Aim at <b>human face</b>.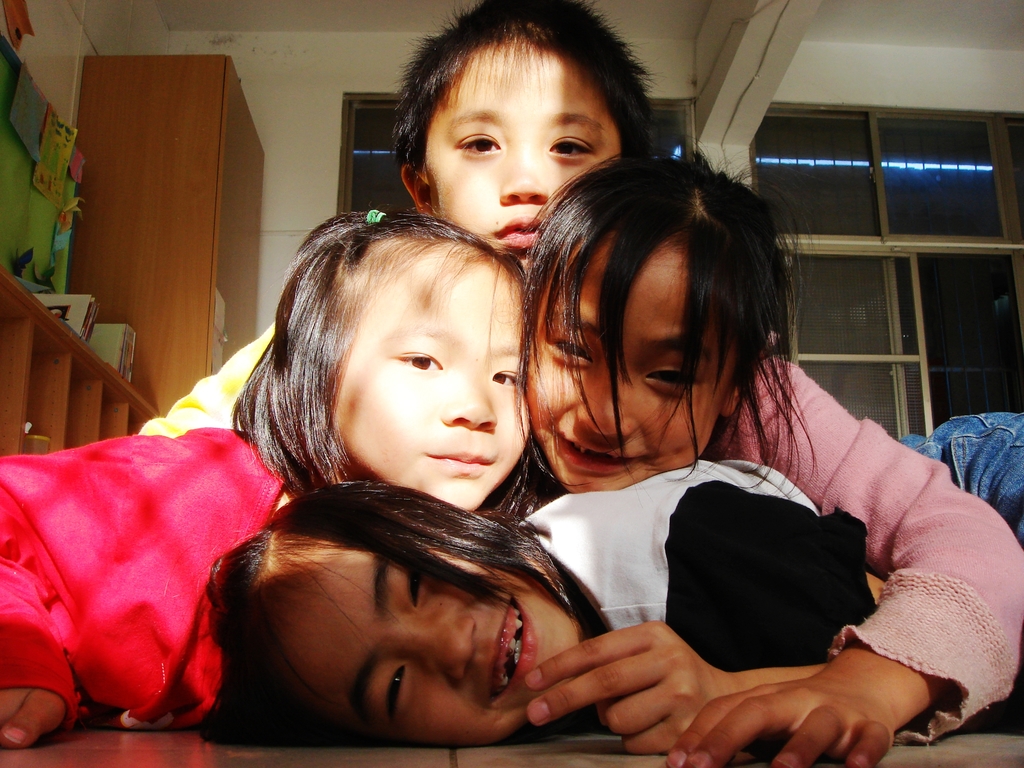
Aimed at [276,542,583,740].
